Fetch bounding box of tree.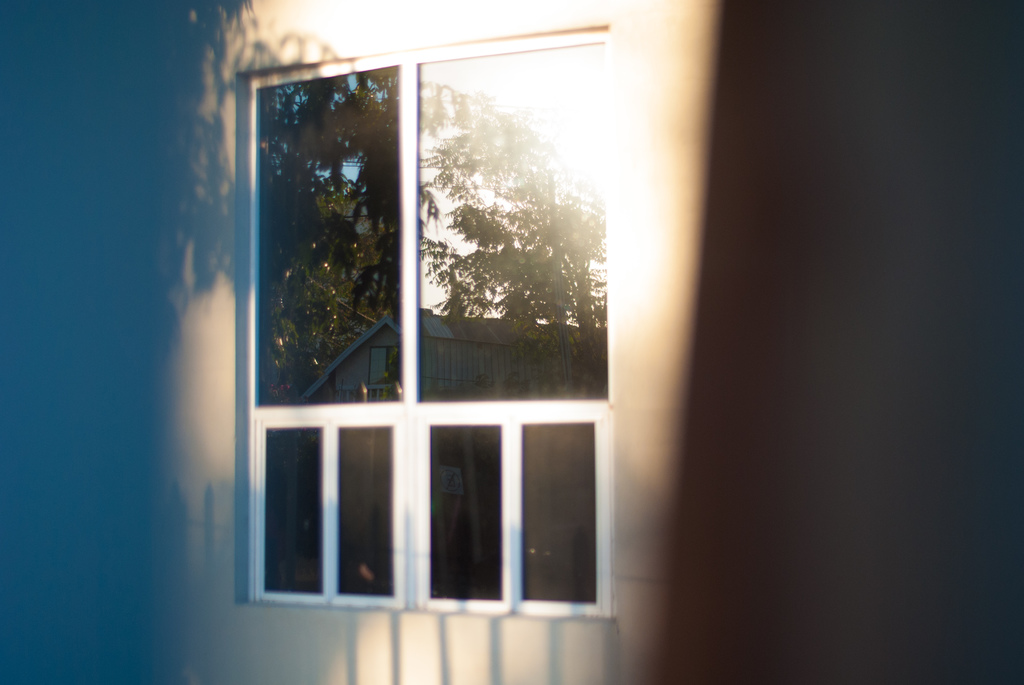
Bbox: (x1=415, y1=82, x2=602, y2=388).
